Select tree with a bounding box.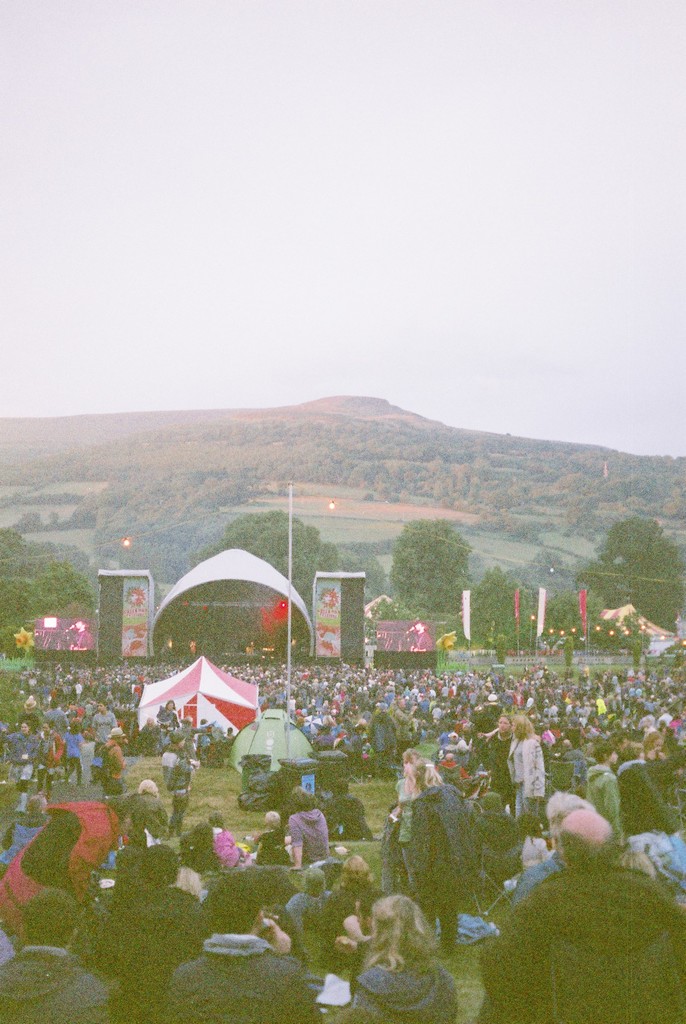
region(584, 559, 633, 606).
